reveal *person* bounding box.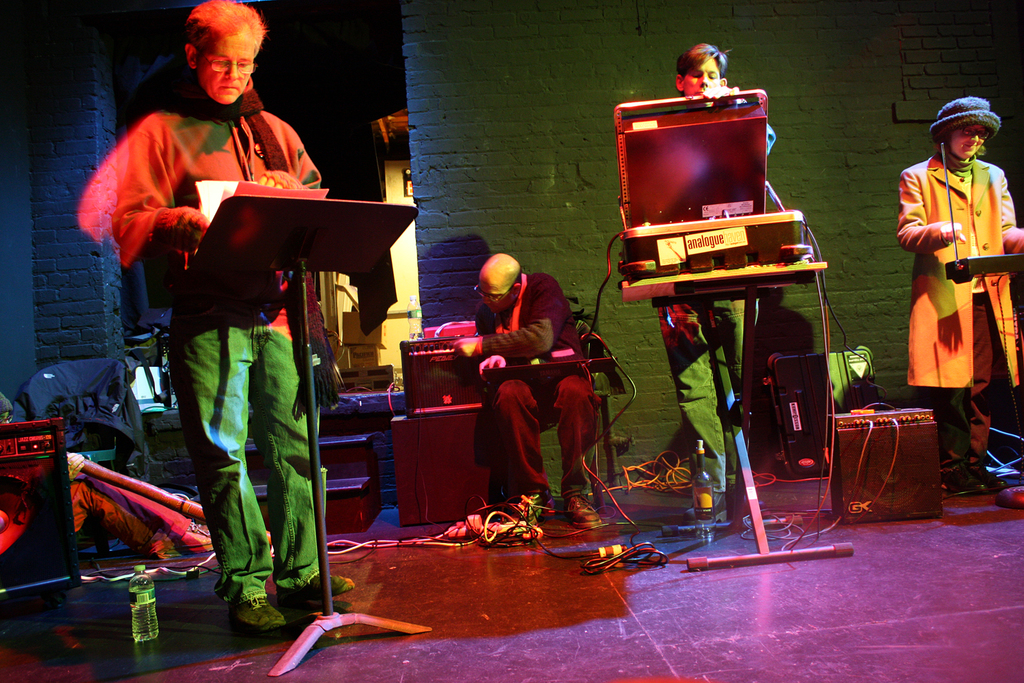
Revealed: [left=907, top=94, right=1023, bottom=491].
